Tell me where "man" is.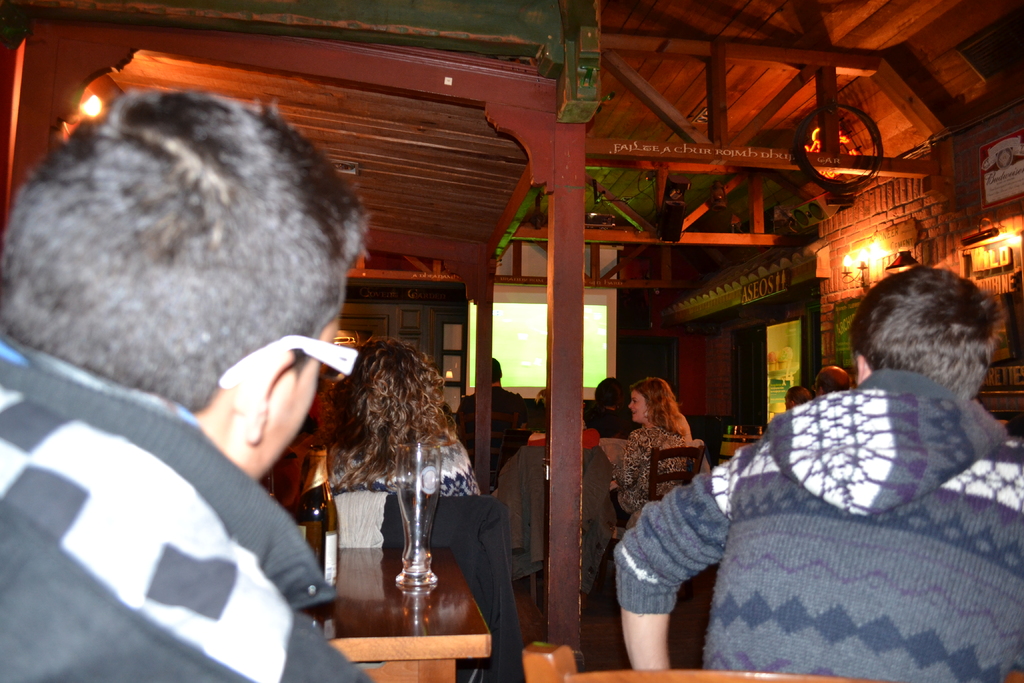
"man" is at locate(611, 257, 1023, 680).
